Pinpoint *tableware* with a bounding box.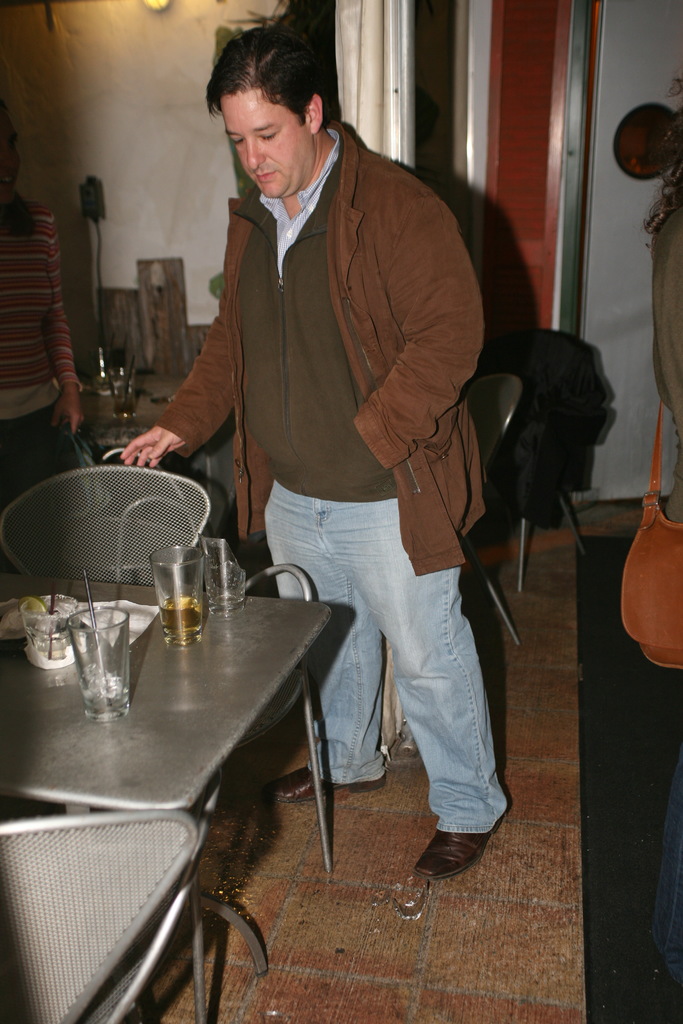
rect(80, 568, 108, 671).
